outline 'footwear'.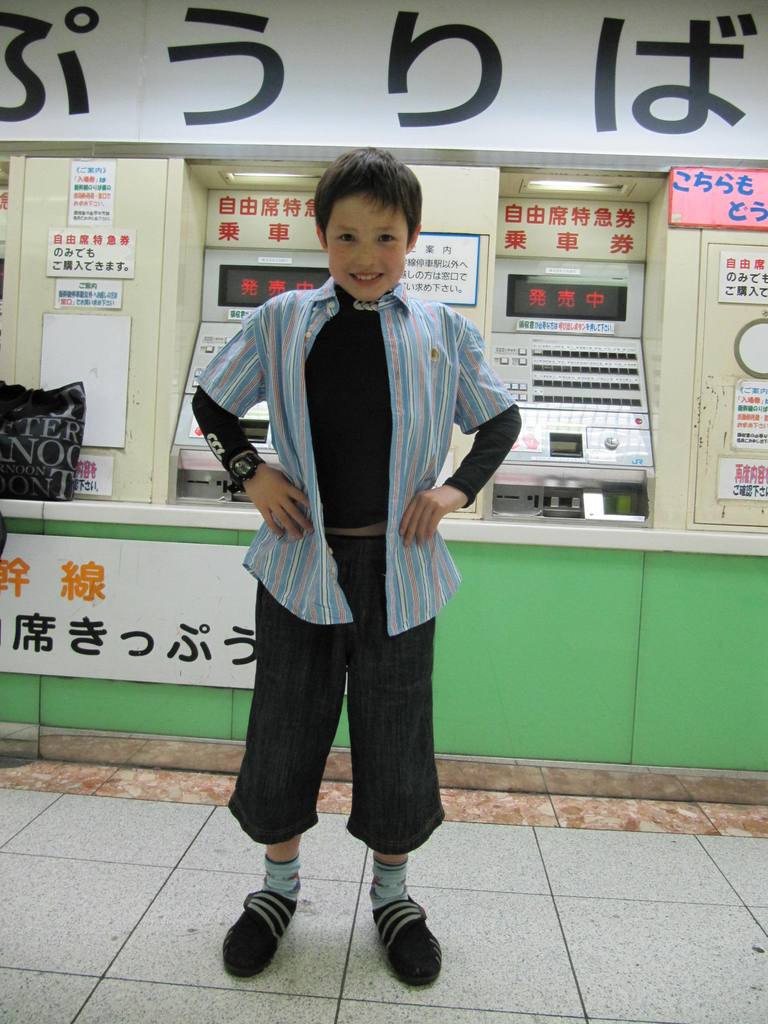
Outline: x1=374 y1=889 x2=443 y2=984.
